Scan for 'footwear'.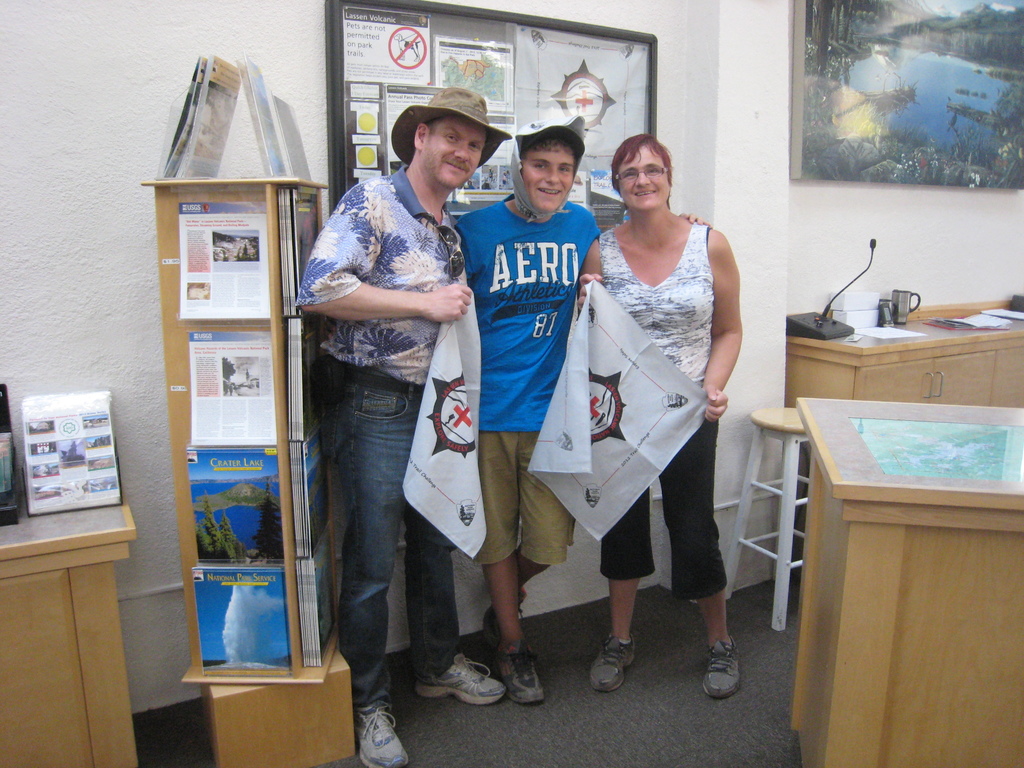
Scan result: (x1=493, y1=639, x2=544, y2=702).
